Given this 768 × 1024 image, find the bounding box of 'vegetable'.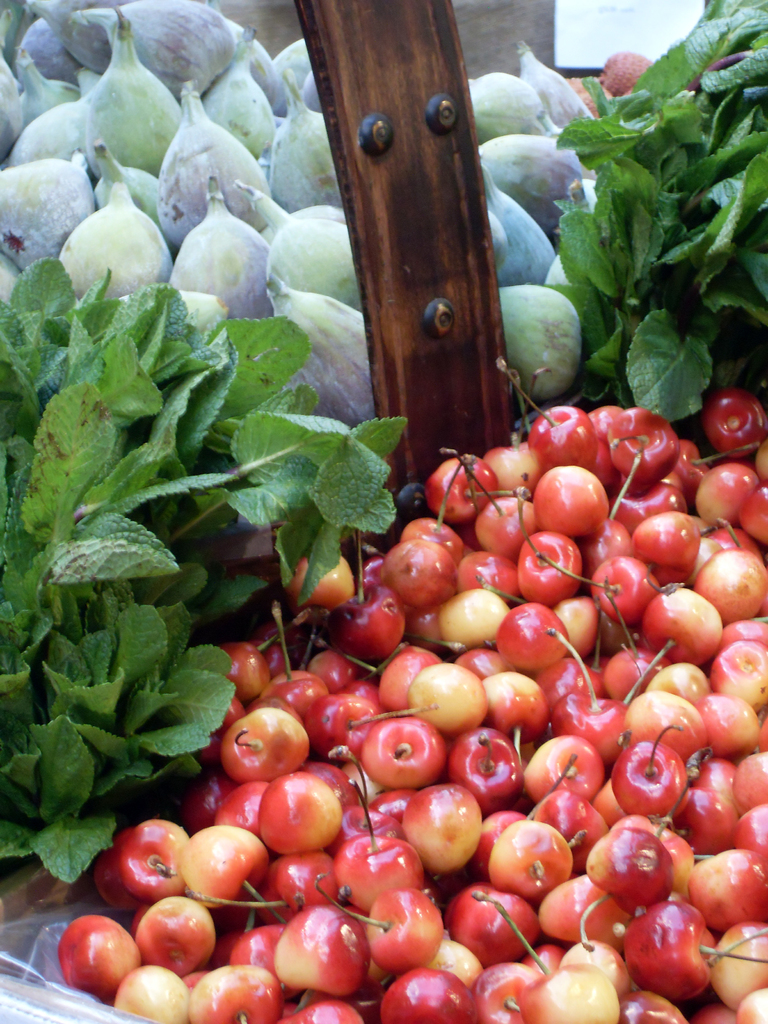
[left=0, top=252, right=401, bottom=881].
